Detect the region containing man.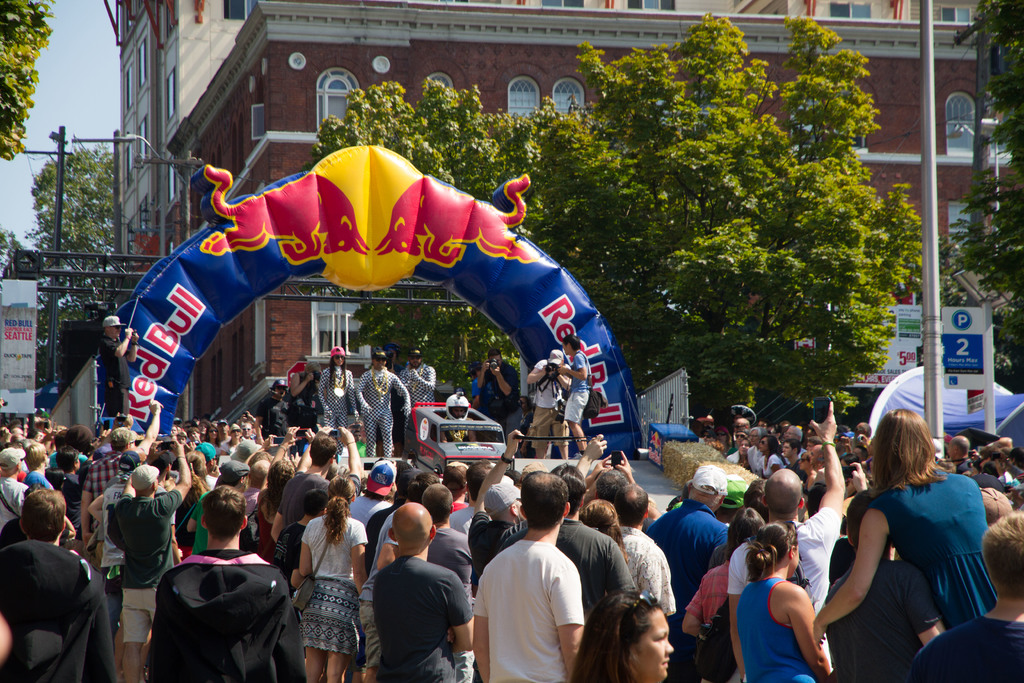
bbox(276, 431, 343, 563).
